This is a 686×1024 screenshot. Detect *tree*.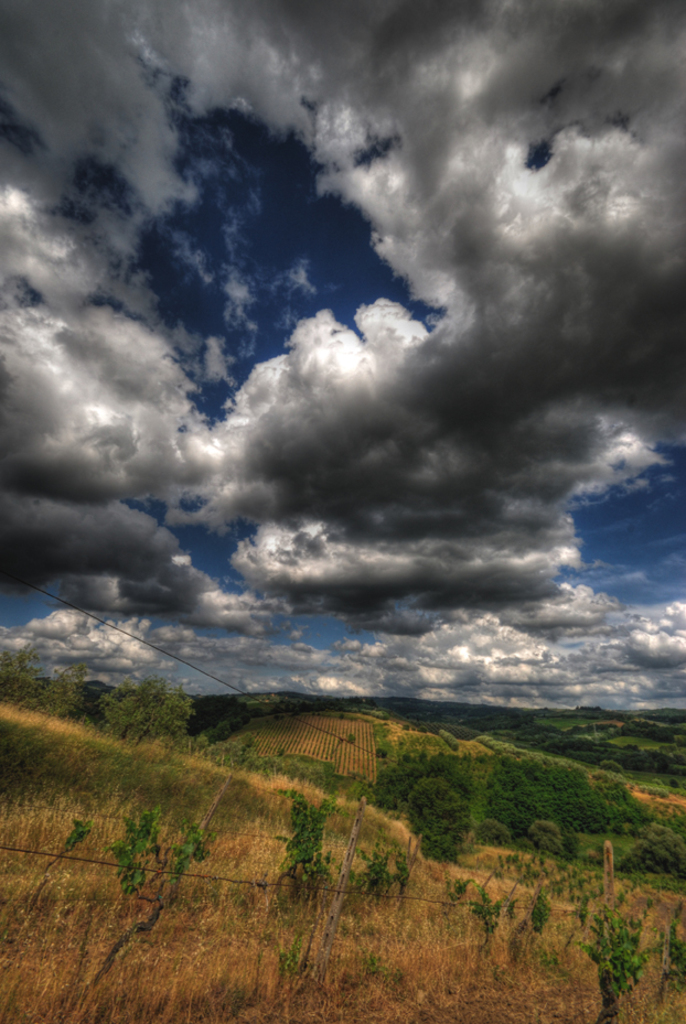
x1=590 y1=899 x2=643 y2=1022.
